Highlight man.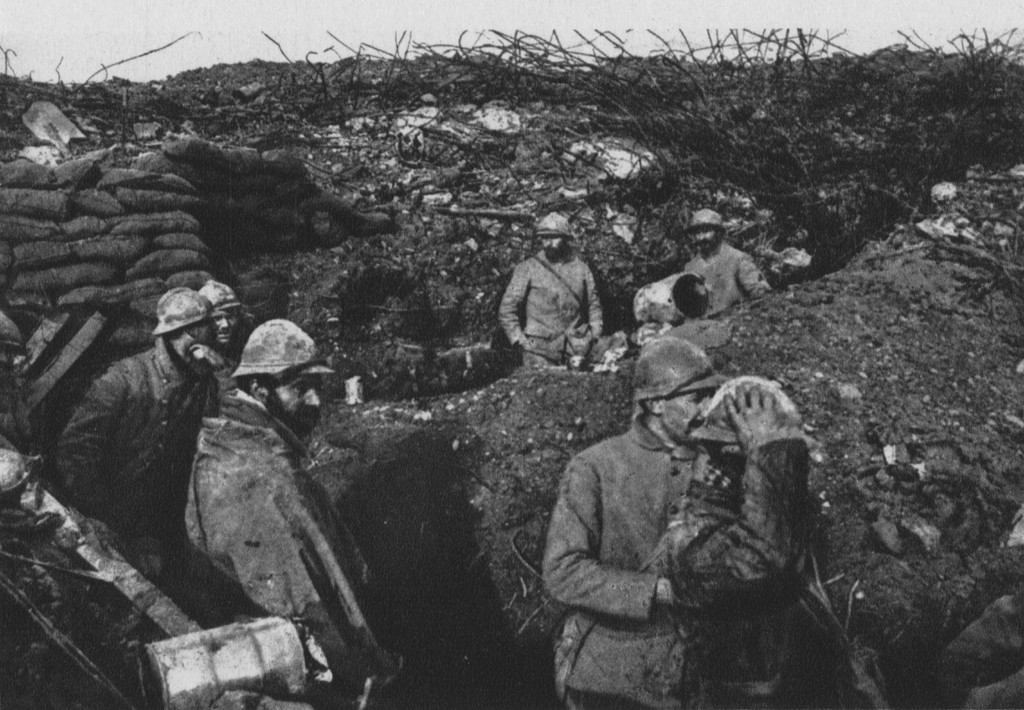
Highlighted region: [x1=662, y1=375, x2=838, y2=709].
